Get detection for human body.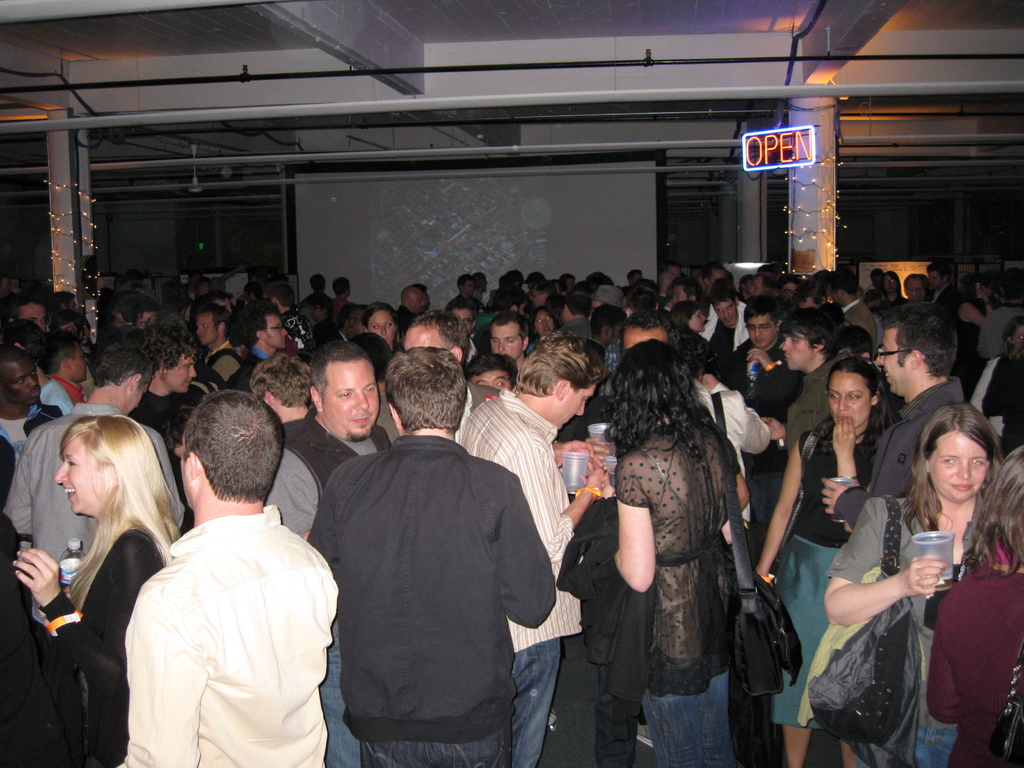
Detection: {"left": 13, "top": 526, "right": 161, "bottom": 764}.
